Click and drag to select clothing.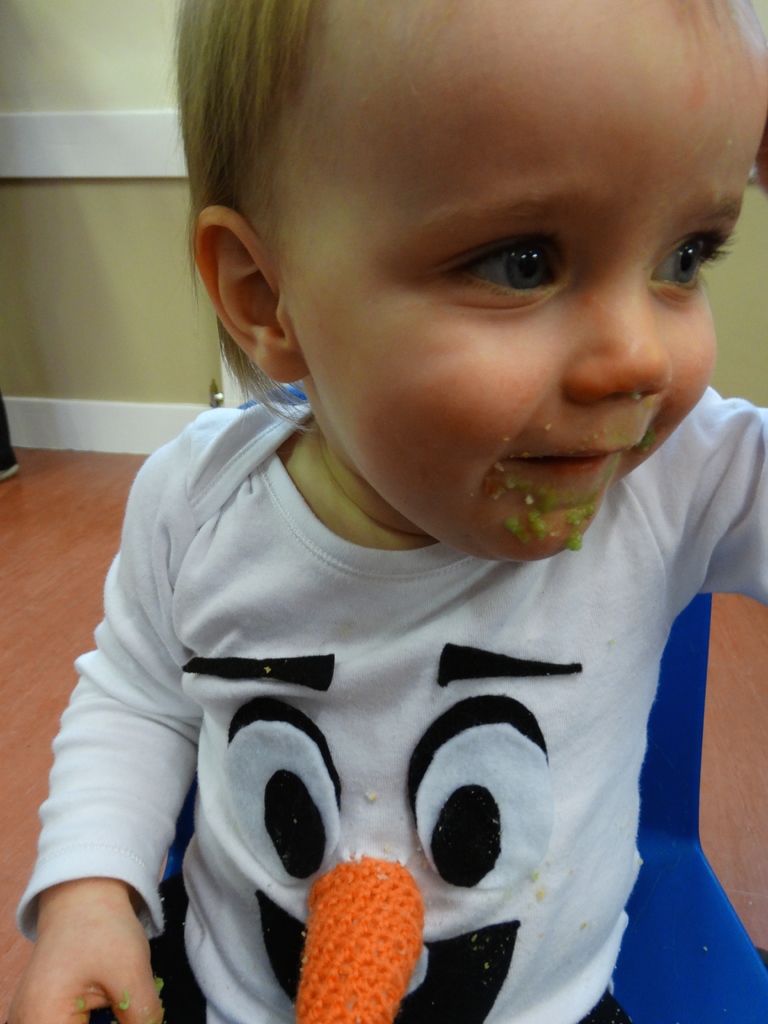
Selection: (16,380,767,1023).
